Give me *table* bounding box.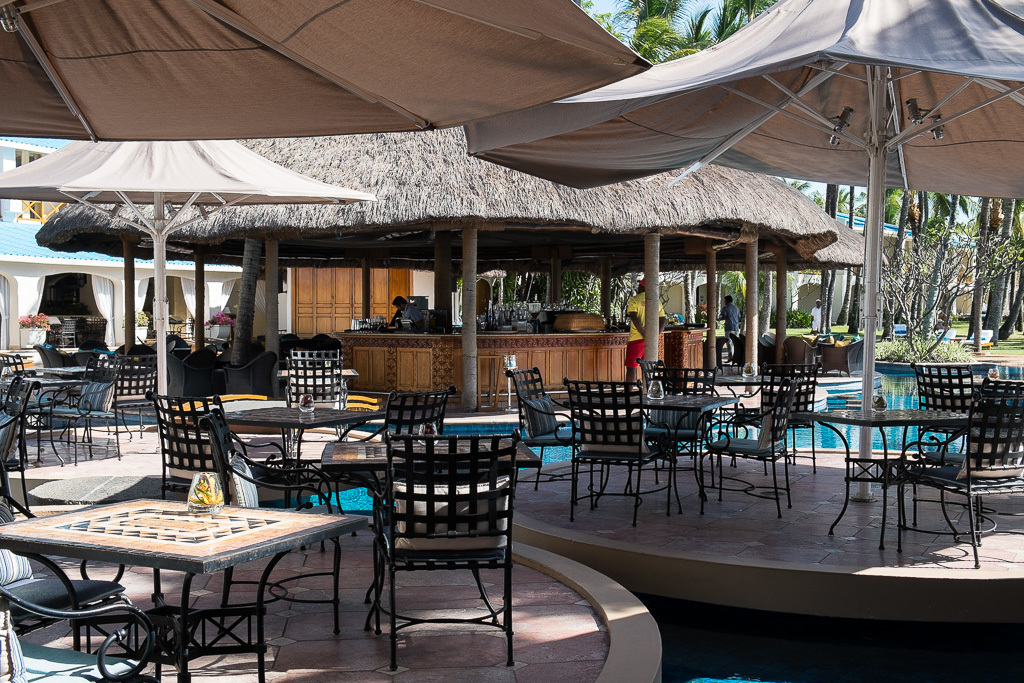
crop(91, 348, 160, 397).
